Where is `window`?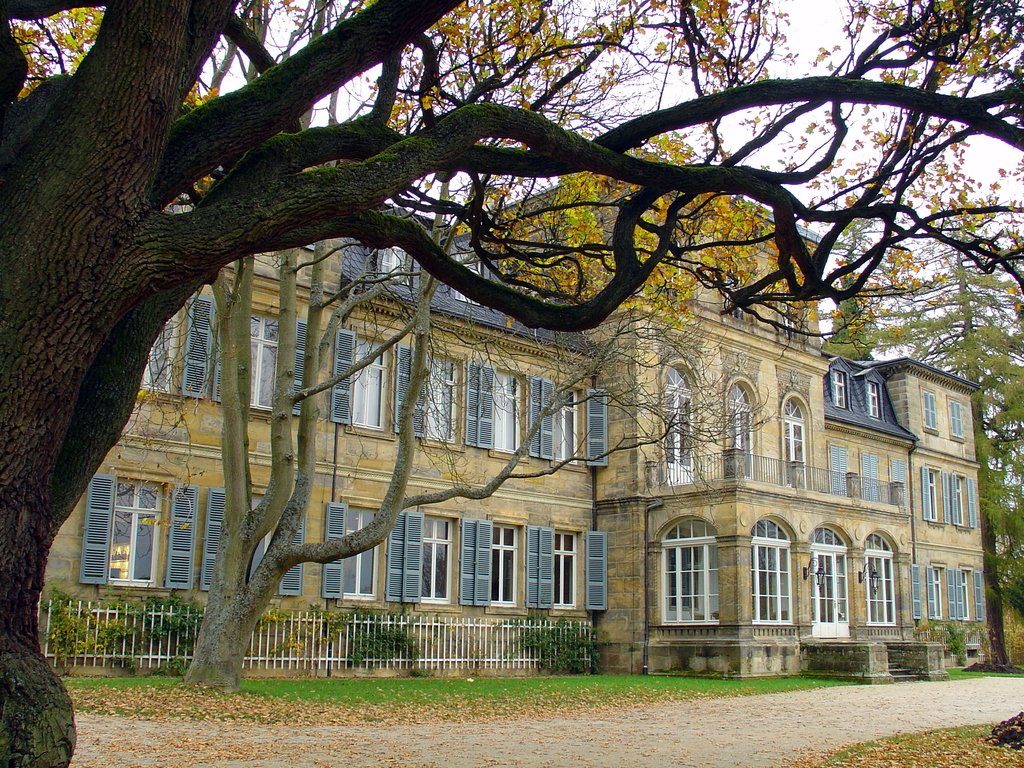
box(531, 384, 602, 490).
